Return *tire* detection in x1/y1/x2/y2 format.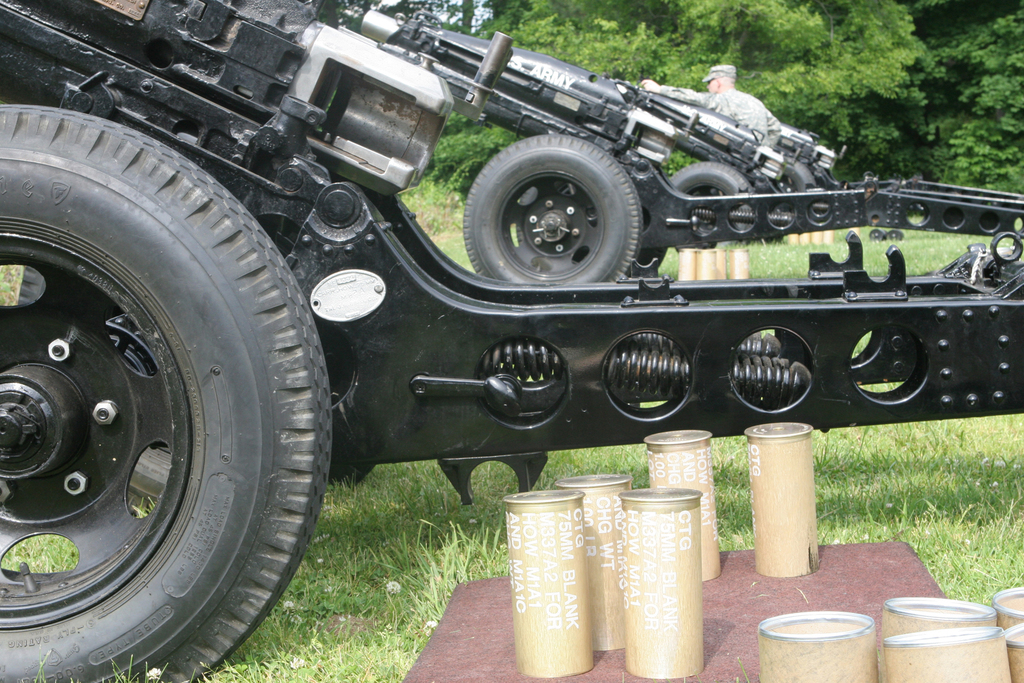
671/161/753/248.
